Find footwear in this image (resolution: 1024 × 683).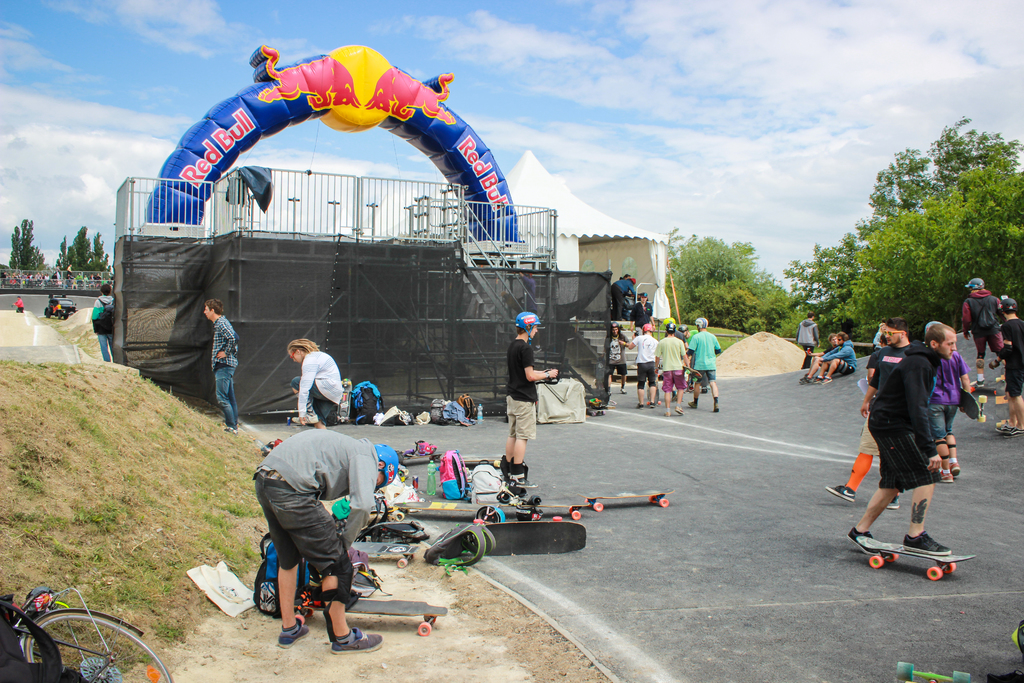
Rect(800, 374, 813, 388).
